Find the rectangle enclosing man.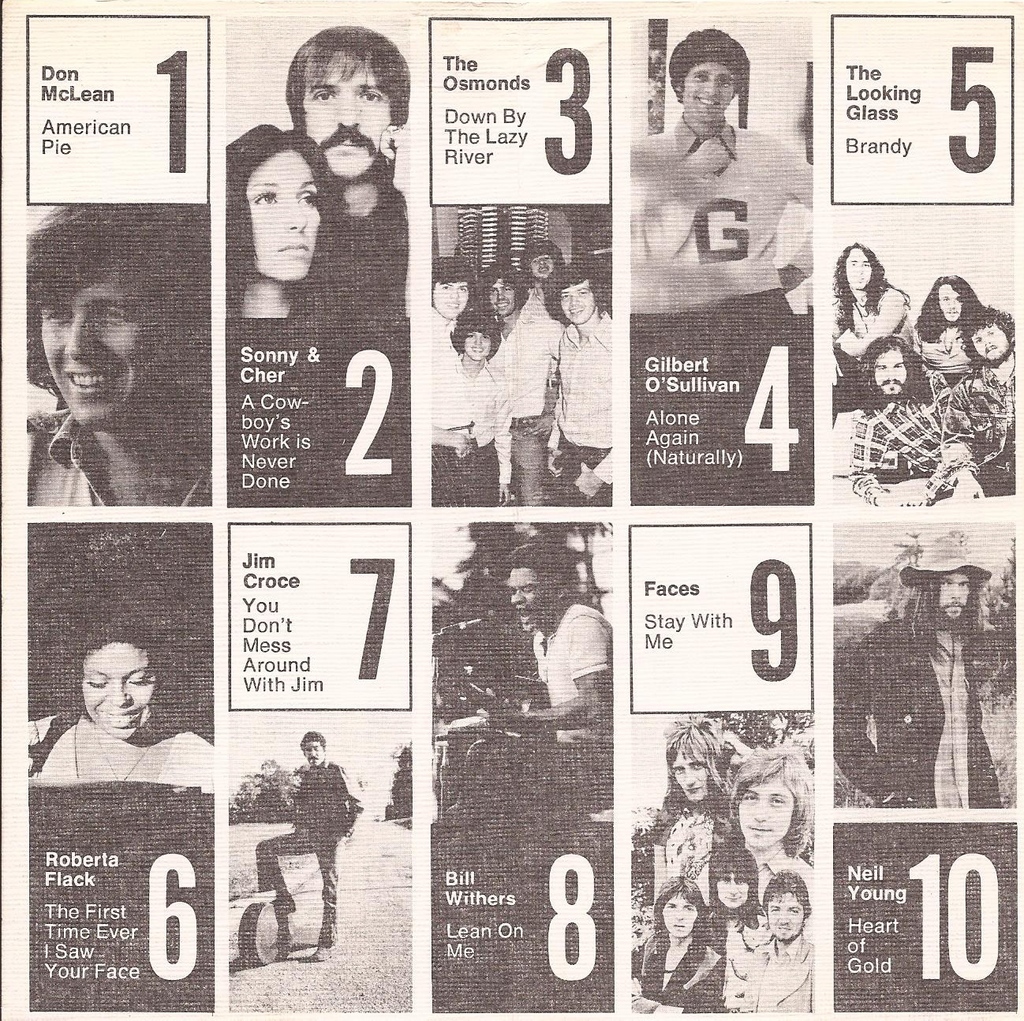
{"x1": 480, "y1": 547, "x2": 620, "y2": 818}.
